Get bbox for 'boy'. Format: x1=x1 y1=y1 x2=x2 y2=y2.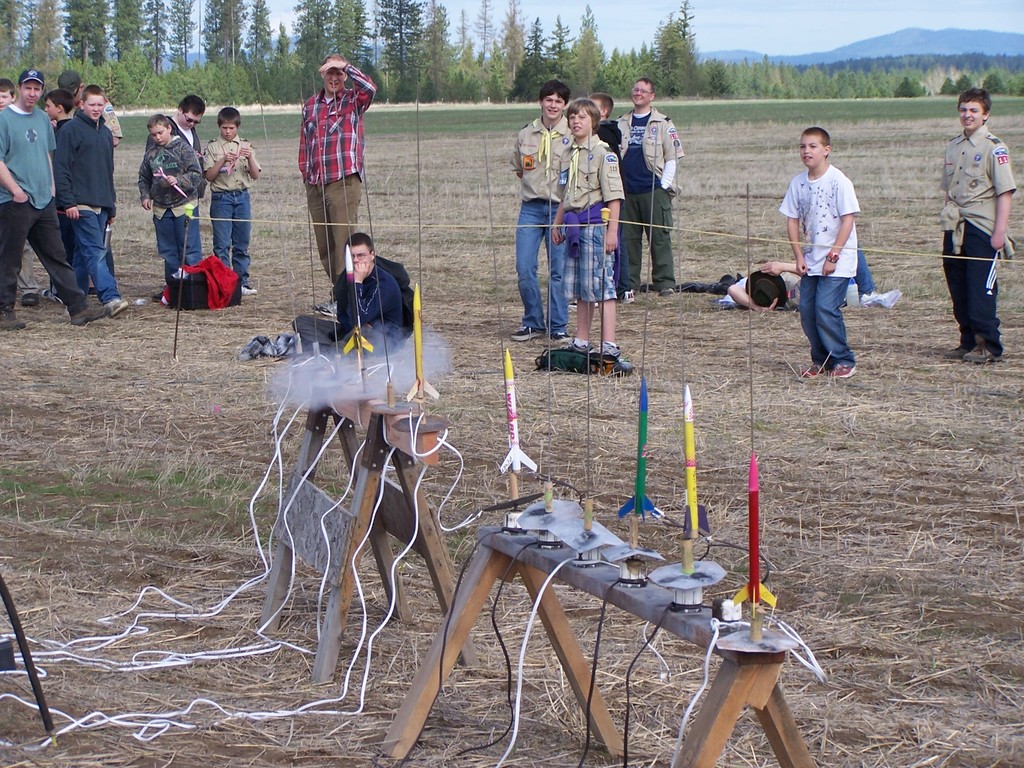
x1=548 y1=96 x2=625 y2=361.
